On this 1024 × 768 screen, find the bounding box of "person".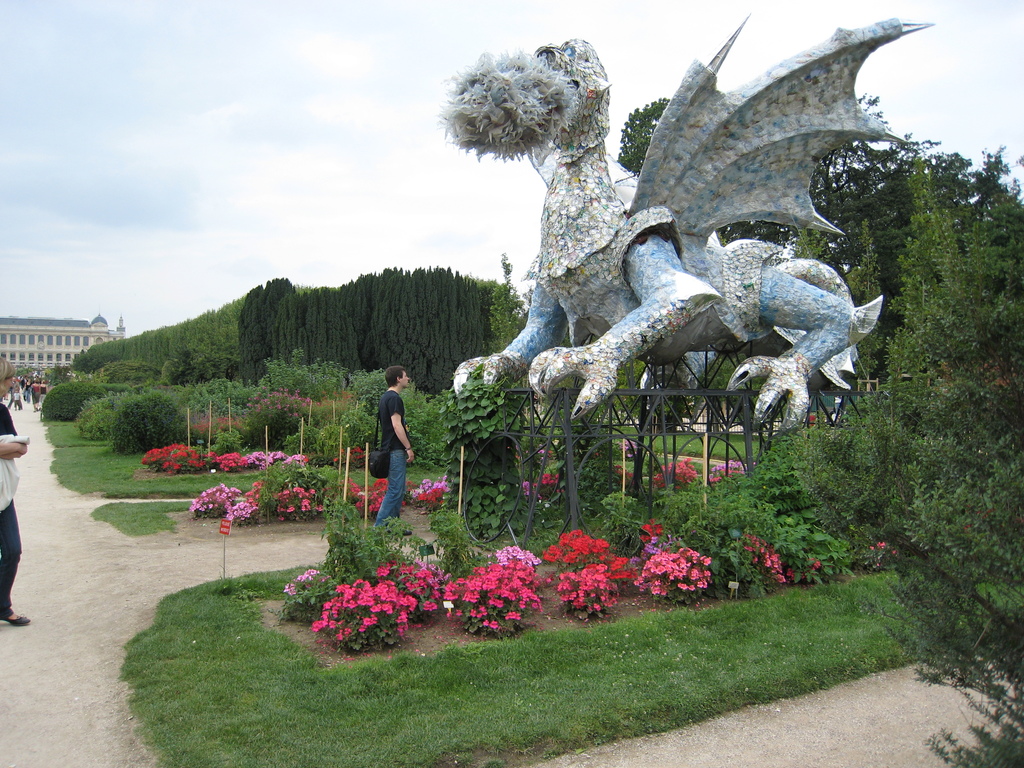
Bounding box: crop(0, 356, 30, 625).
